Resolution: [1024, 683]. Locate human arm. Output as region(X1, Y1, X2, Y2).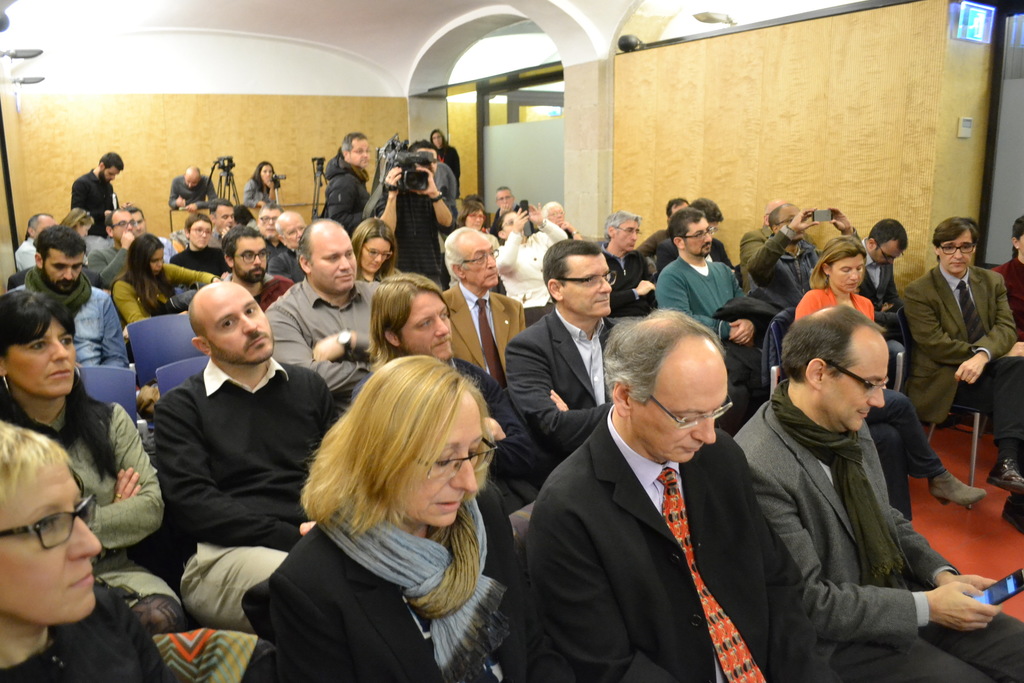
region(763, 531, 856, 682).
